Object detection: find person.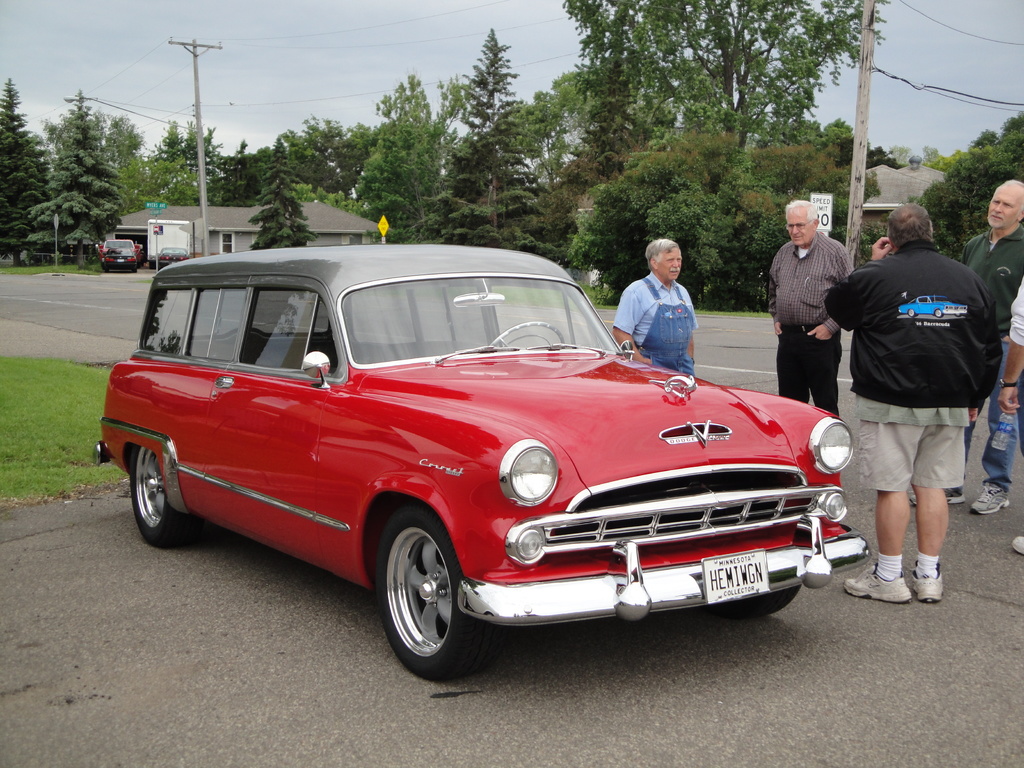
{"left": 954, "top": 179, "right": 1023, "bottom": 519}.
